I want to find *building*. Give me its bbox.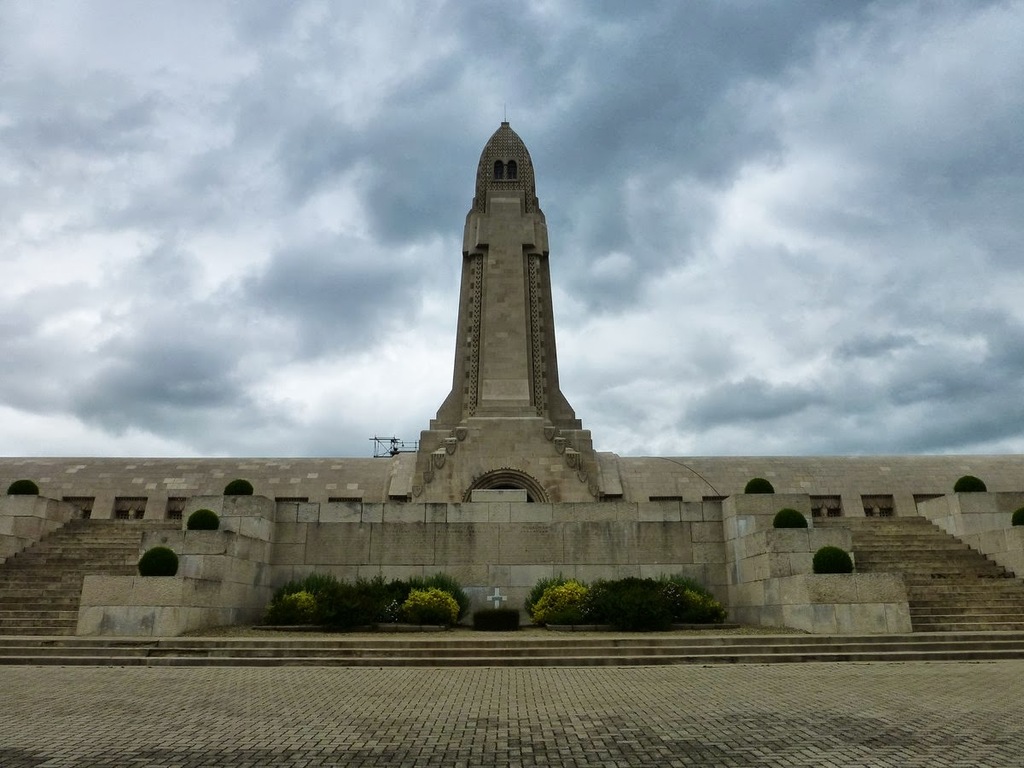
l=0, t=105, r=1023, b=521.
